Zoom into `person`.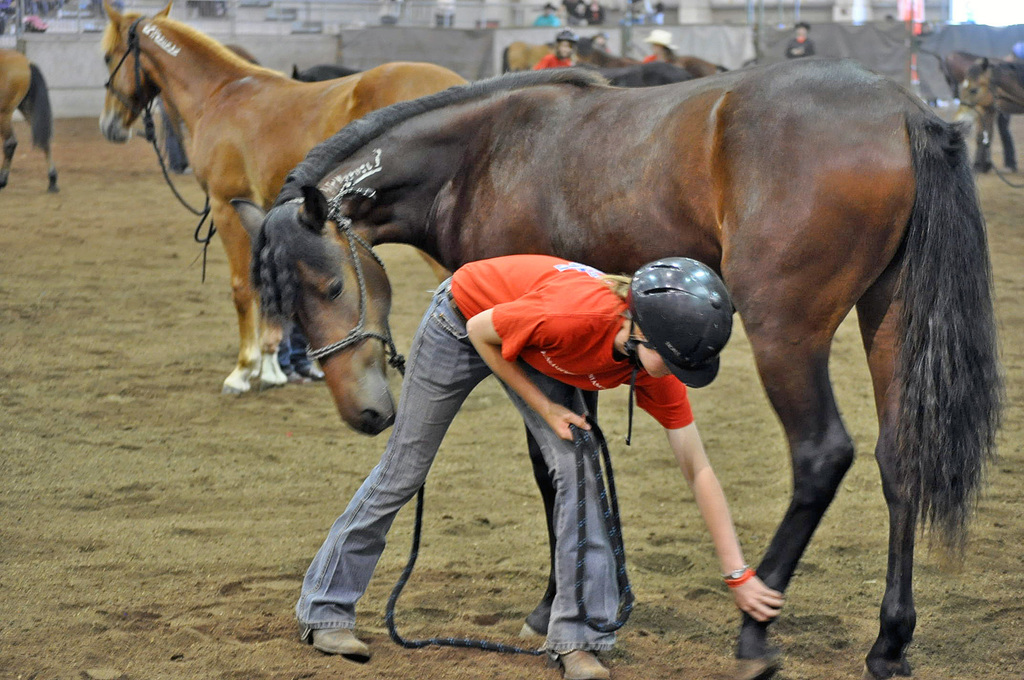
Zoom target: bbox=(535, 3, 565, 33).
